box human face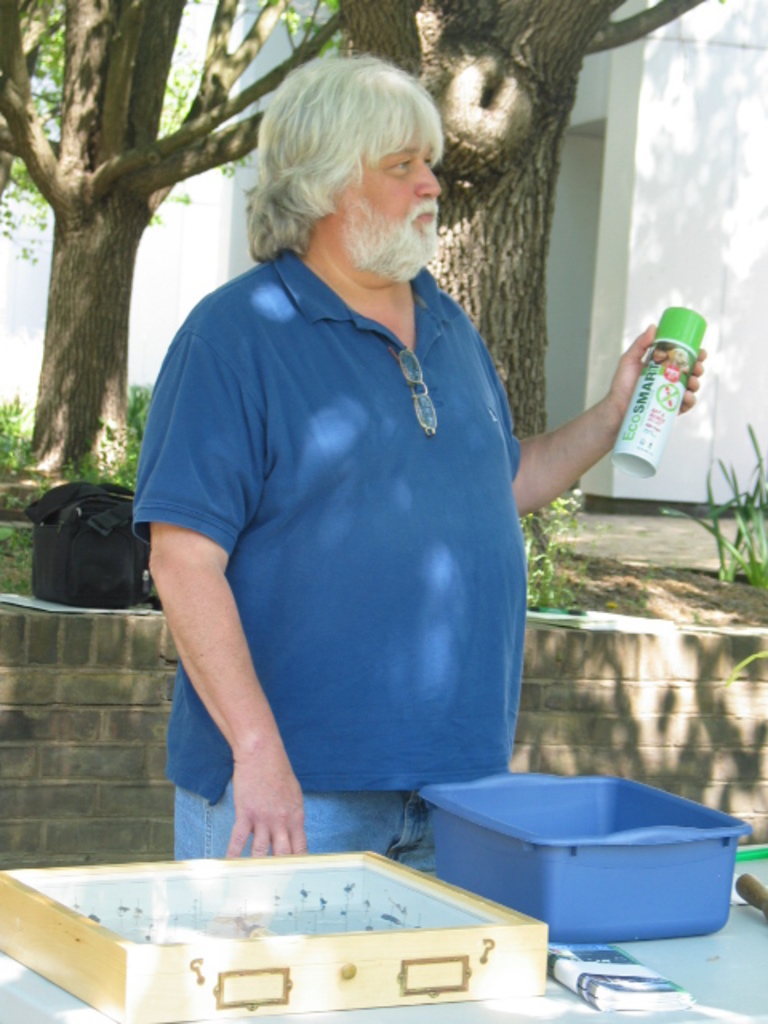
bbox=(323, 131, 435, 266)
